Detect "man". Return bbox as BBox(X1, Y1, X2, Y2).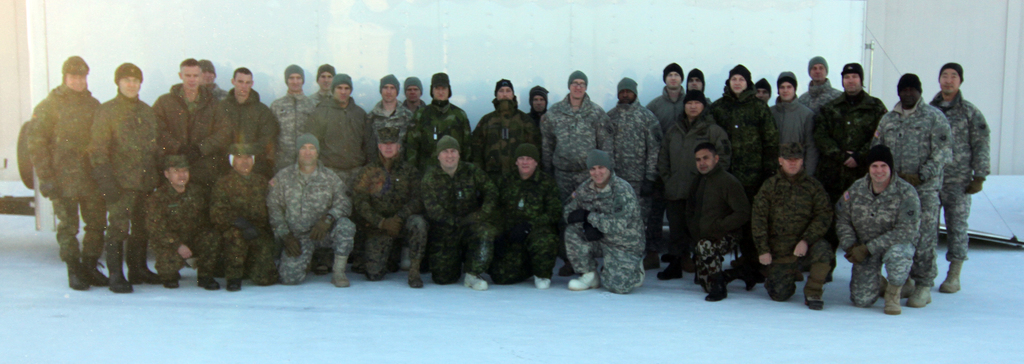
BBox(312, 62, 333, 104).
